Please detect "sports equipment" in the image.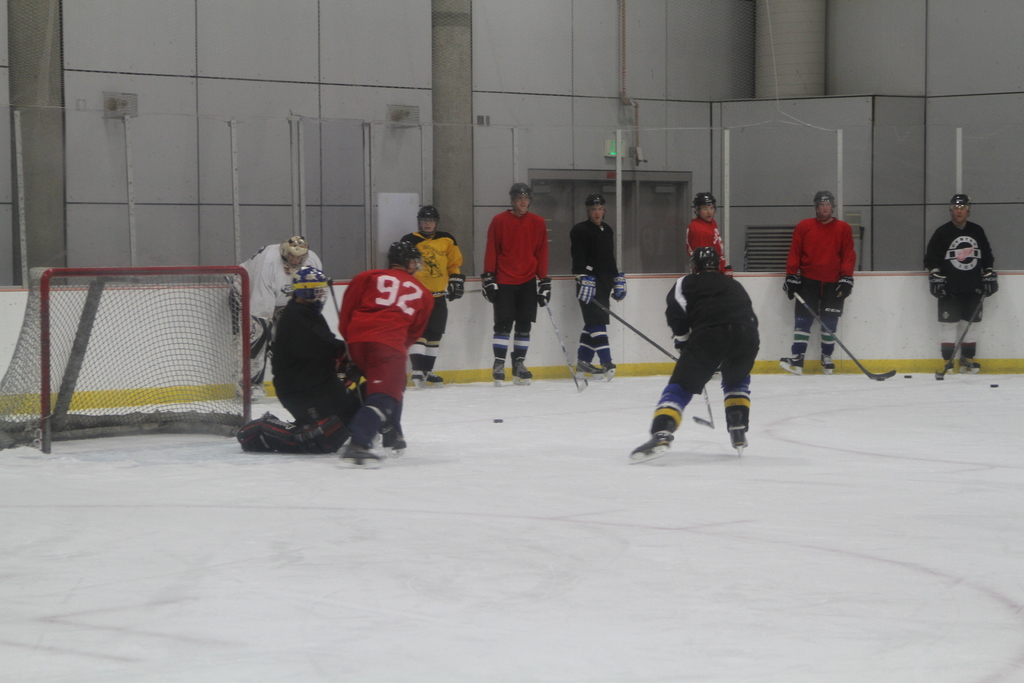
{"x1": 426, "y1": 371, "x2": 445, "y2": 386}.
